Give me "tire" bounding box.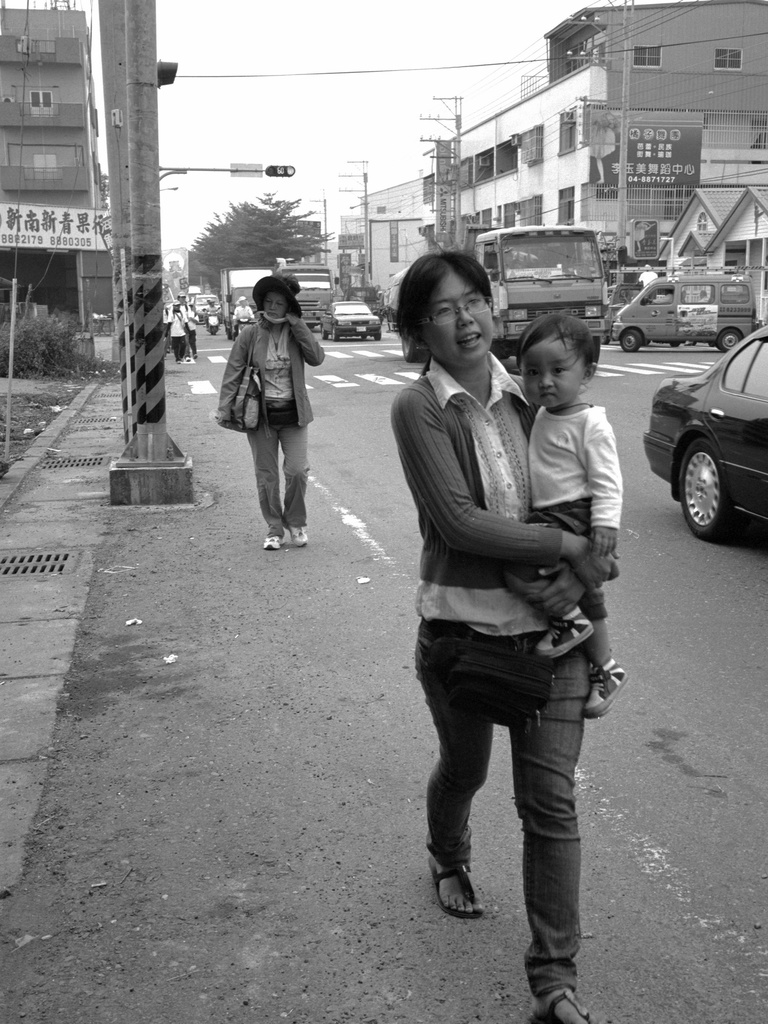
{"left": 717, "top": 330, "right": 746, "bottom": 356}.
